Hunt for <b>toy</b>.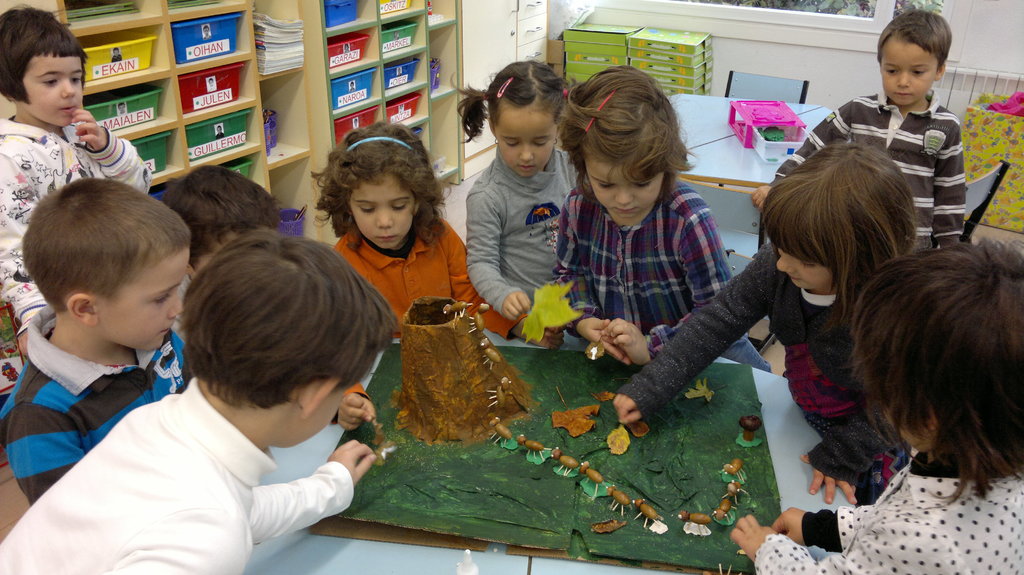
Hunted down at rect(731, 98, 808, 161).
